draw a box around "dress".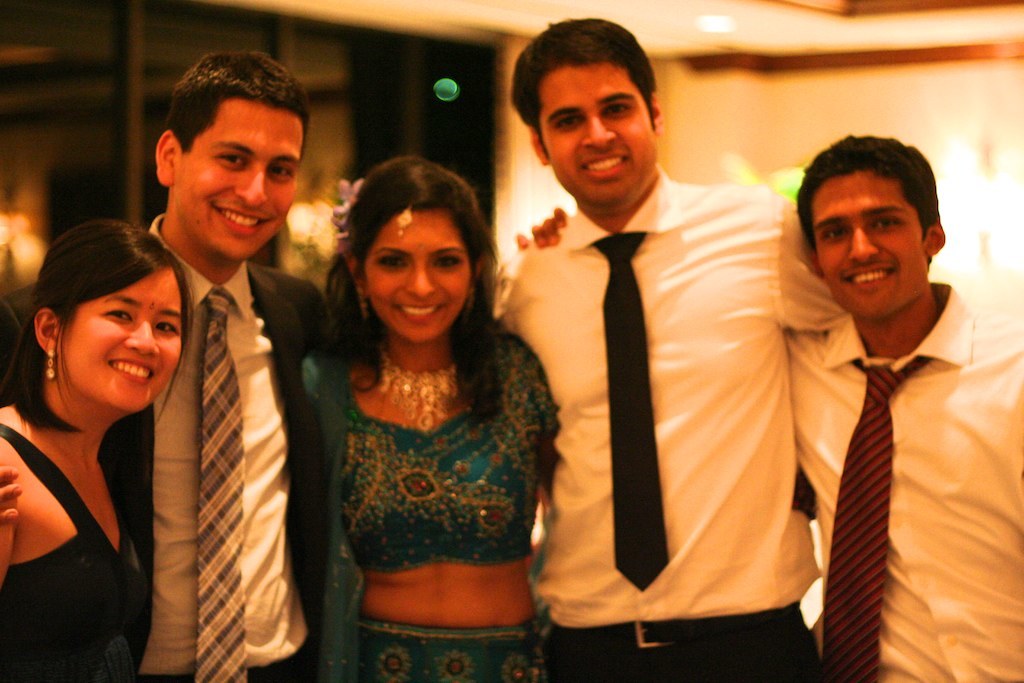
box(0, 420, 149, 682).
